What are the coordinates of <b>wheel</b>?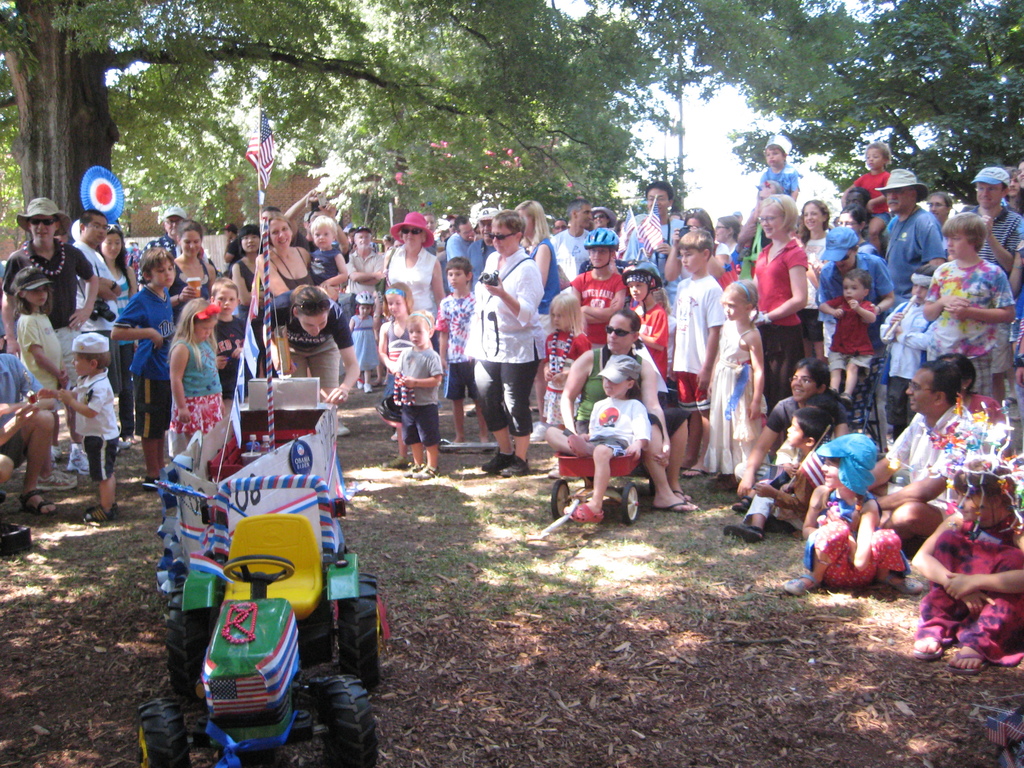
[166, 595, 218, 696].
